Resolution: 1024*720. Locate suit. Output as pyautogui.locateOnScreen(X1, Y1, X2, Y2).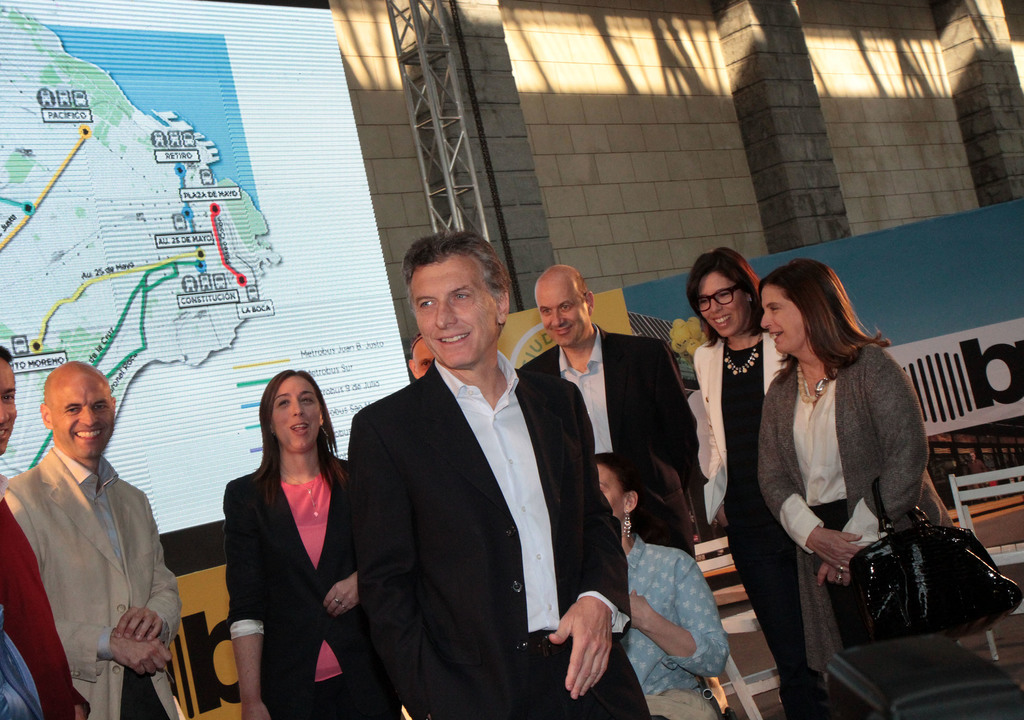
pyautogui.locateOnScreen(519, 324, 700, 559).
